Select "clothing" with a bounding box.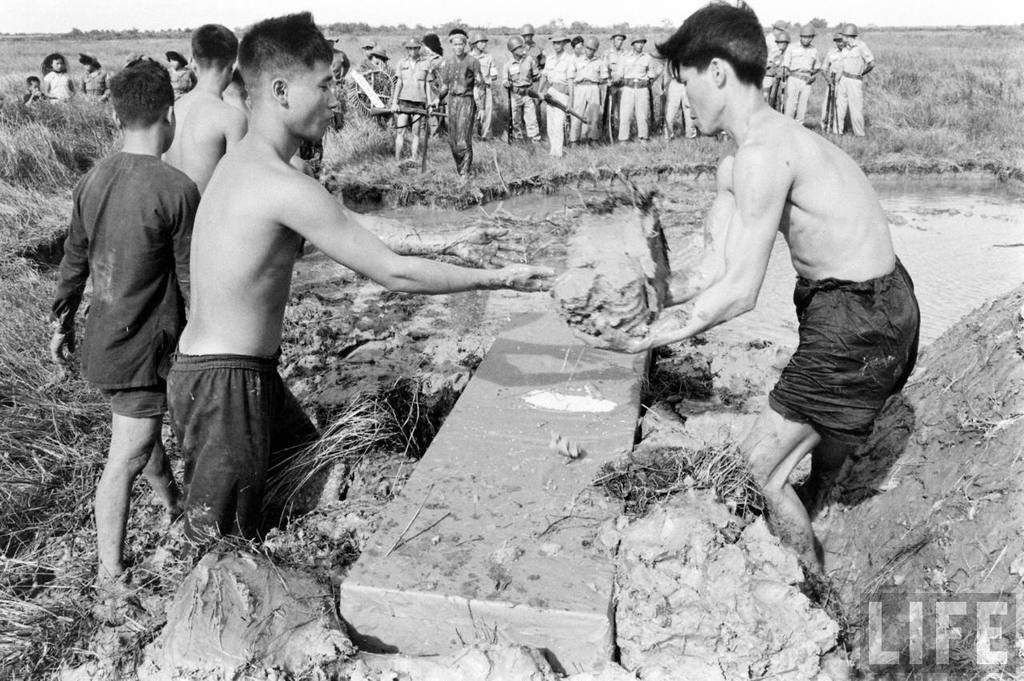
pyautogui.locateOnScreen(504, 50, 543, 141).
